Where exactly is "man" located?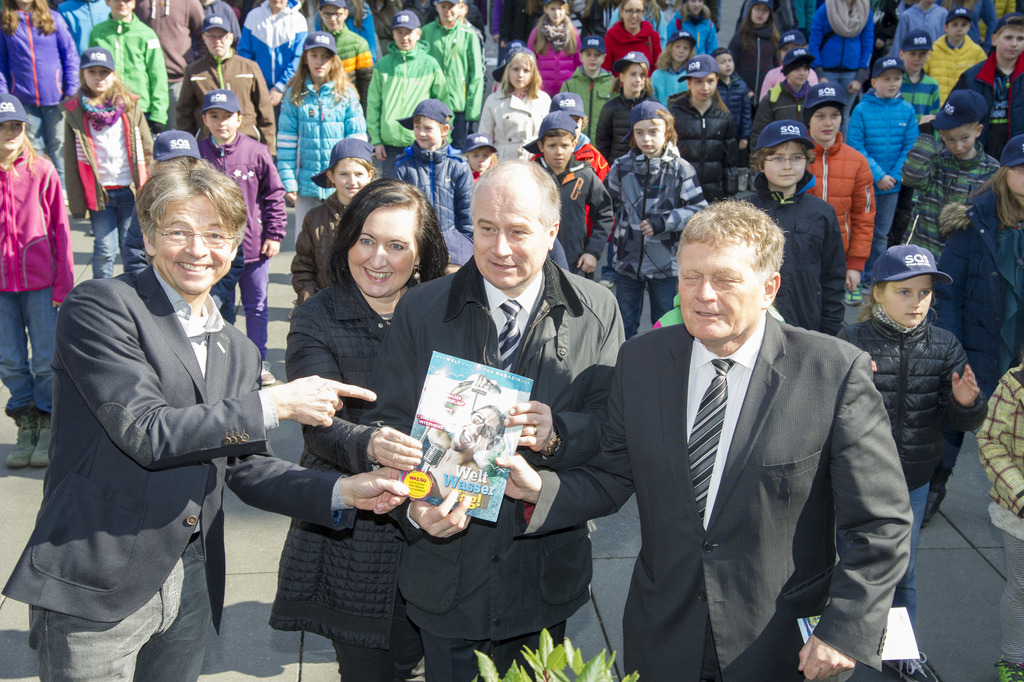
Its bounding box is detection(429, 405, 504, 504).
